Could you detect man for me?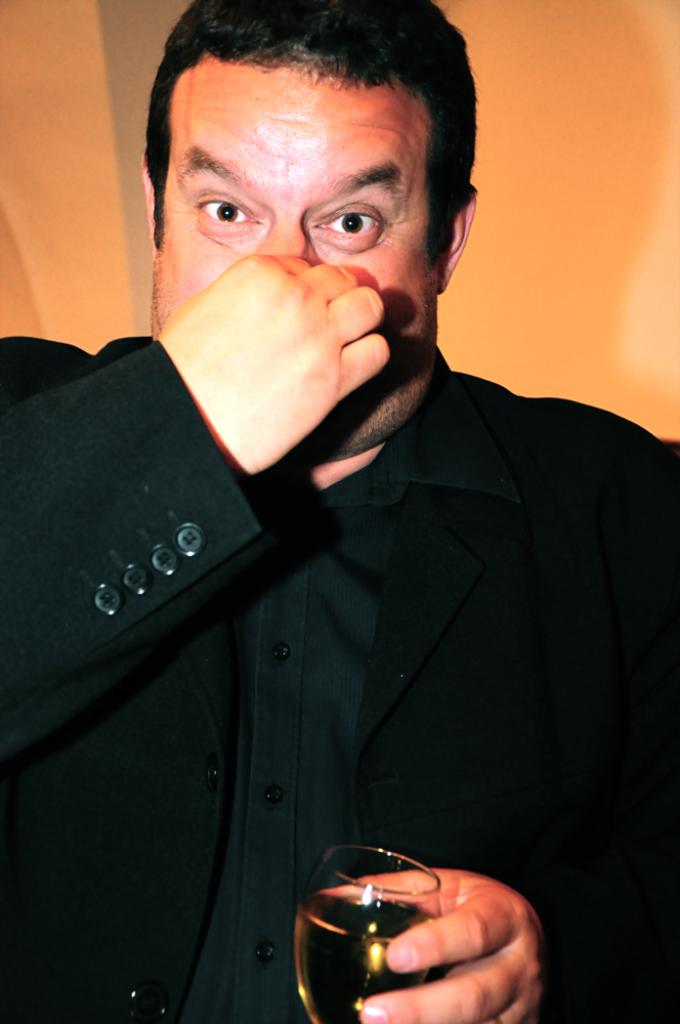
Detection result: [0,0,679,1023].
